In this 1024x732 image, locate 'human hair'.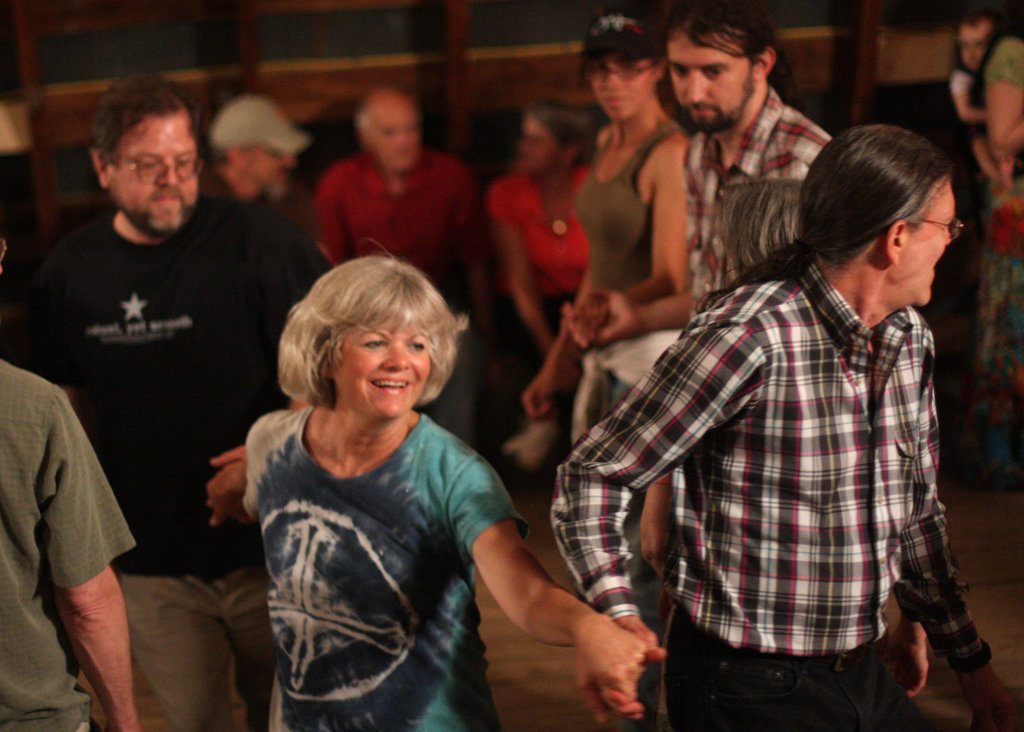
Bounding box: locate(694, 126, 946, 320).
